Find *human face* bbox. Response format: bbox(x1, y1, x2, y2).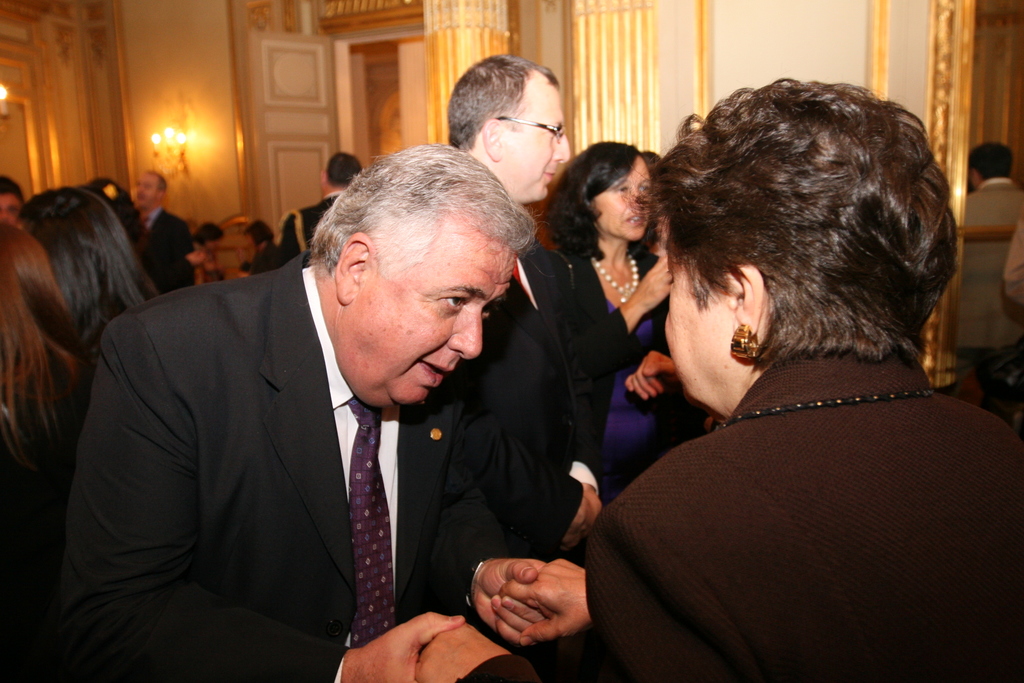
bbox(506, 66, 570, 202).
